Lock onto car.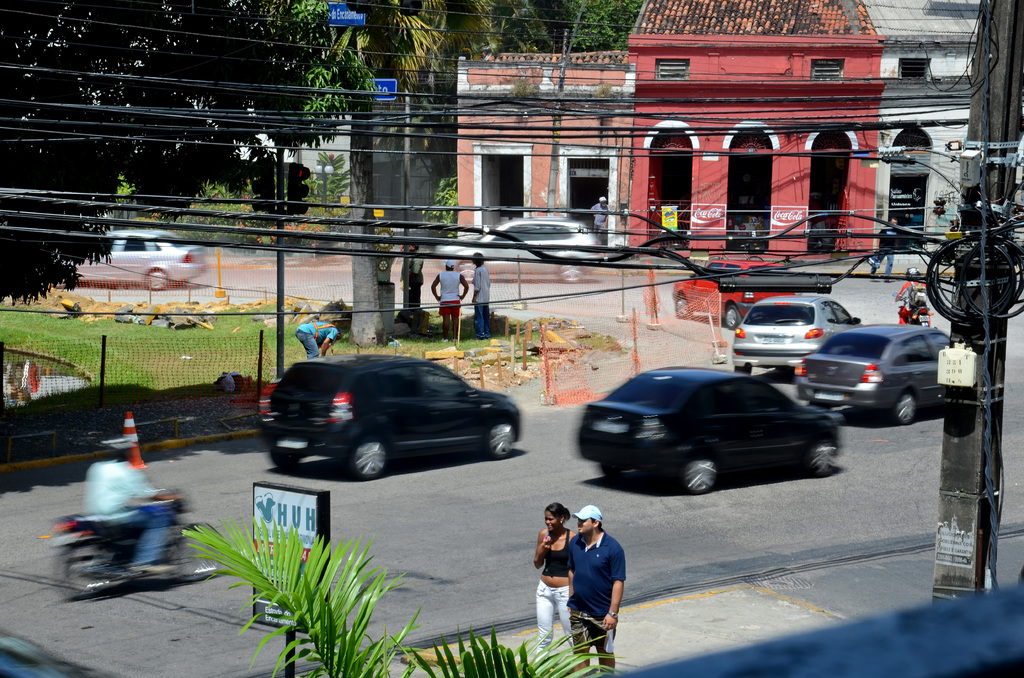
Locked: Rect(65, 224, 206, 289).
